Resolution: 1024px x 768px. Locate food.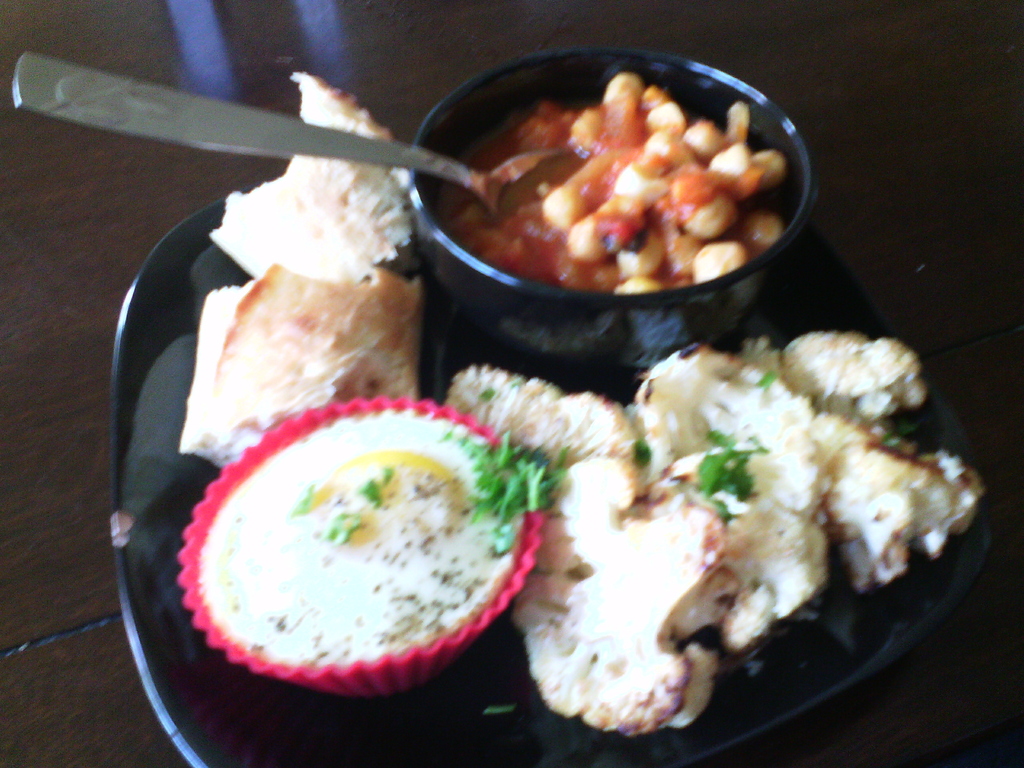
719,420,836,655.
